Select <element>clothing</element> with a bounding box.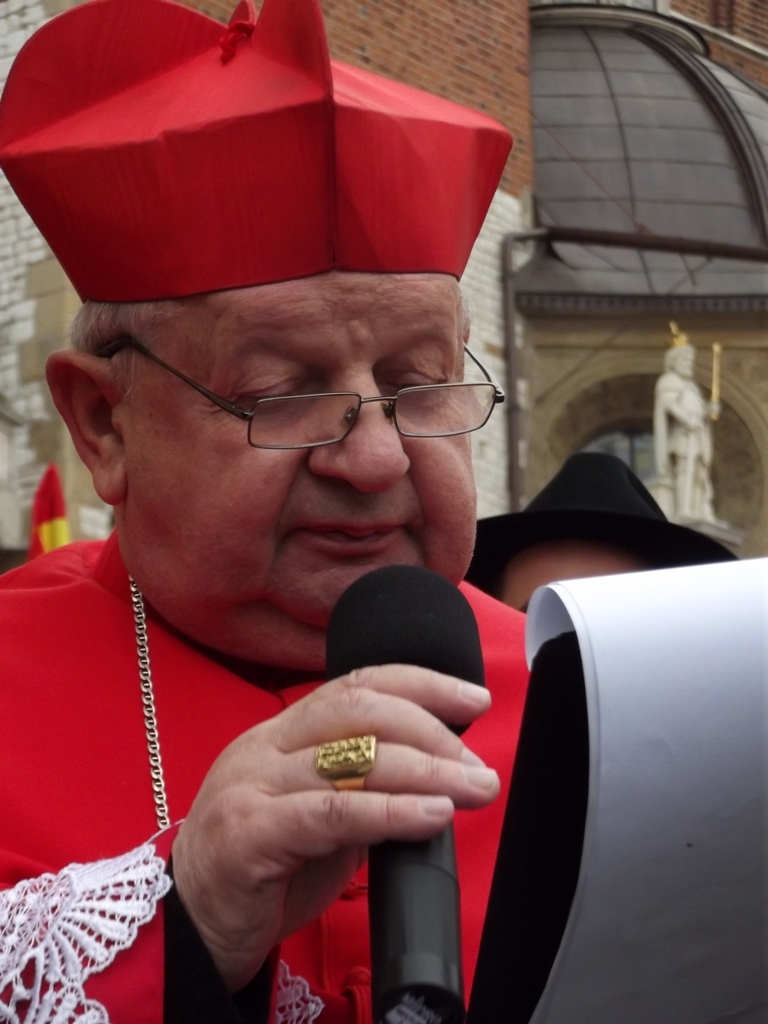
{"x1": 0, "y1": 524, "x2": 528, "y2": 1023}.
